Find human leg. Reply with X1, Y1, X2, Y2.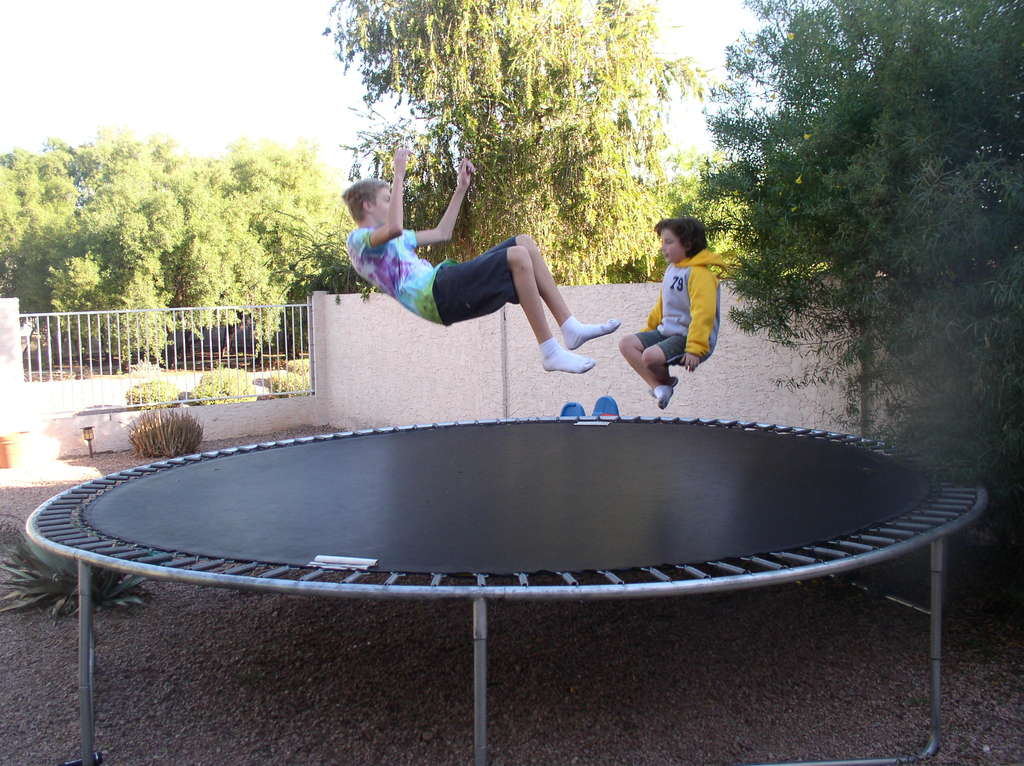
477, 234, 617, 347.
